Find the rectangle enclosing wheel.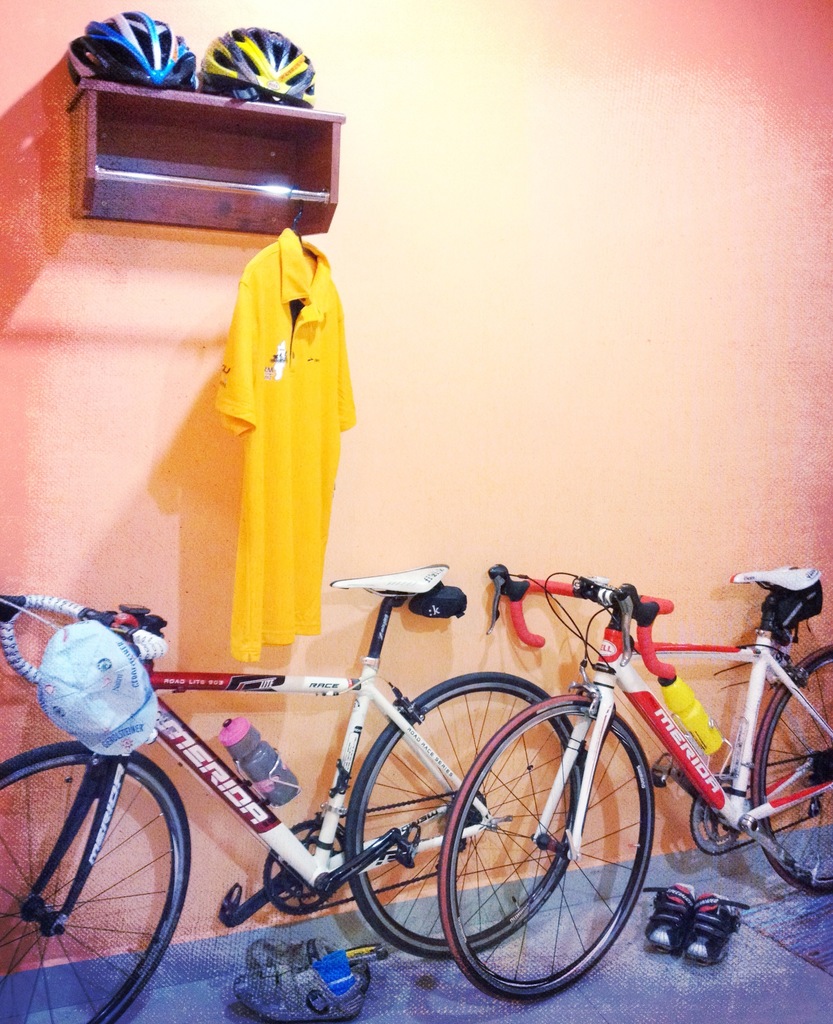
BBox(750, 643, 832, 897).
